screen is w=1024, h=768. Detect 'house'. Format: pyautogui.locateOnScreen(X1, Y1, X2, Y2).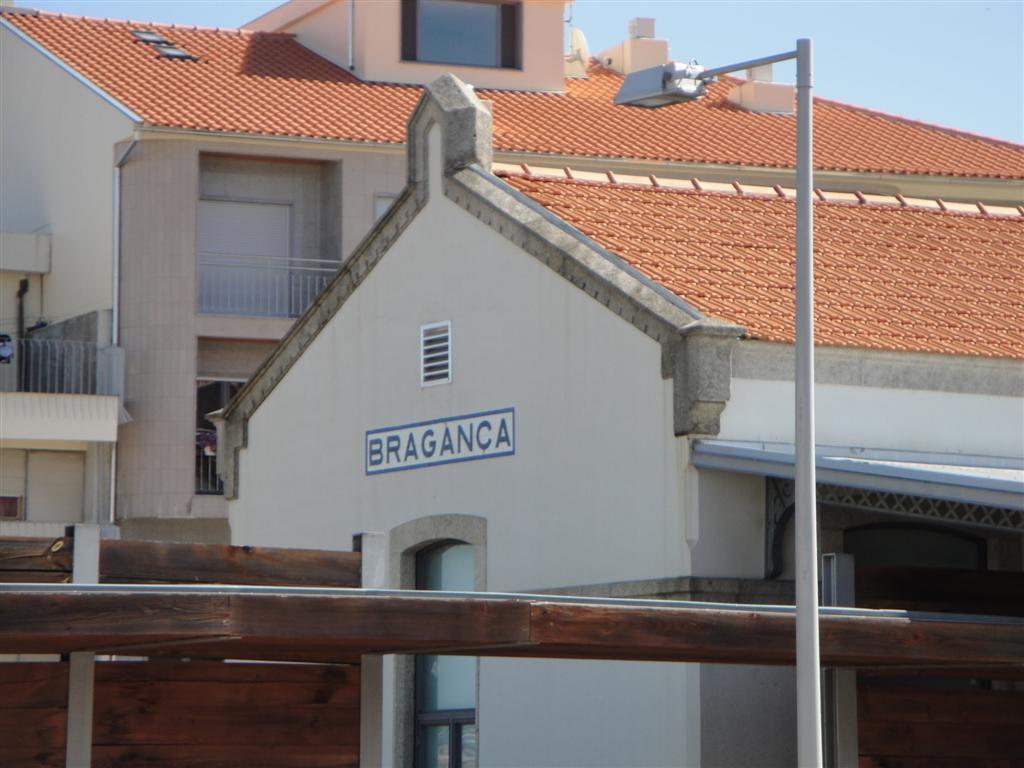
pyautogui.locateOnScreen(207, 69, 1016, 767).
